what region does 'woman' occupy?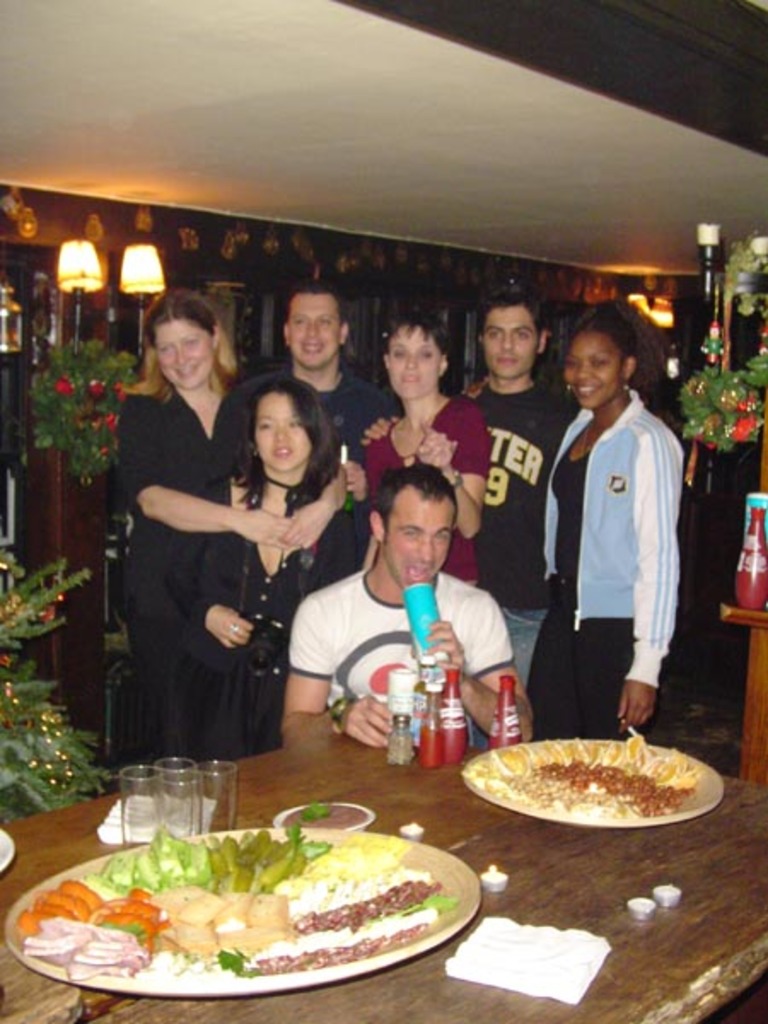
{"x1": 538, "y1": 295, "x2": 684, "y2": 746}.
